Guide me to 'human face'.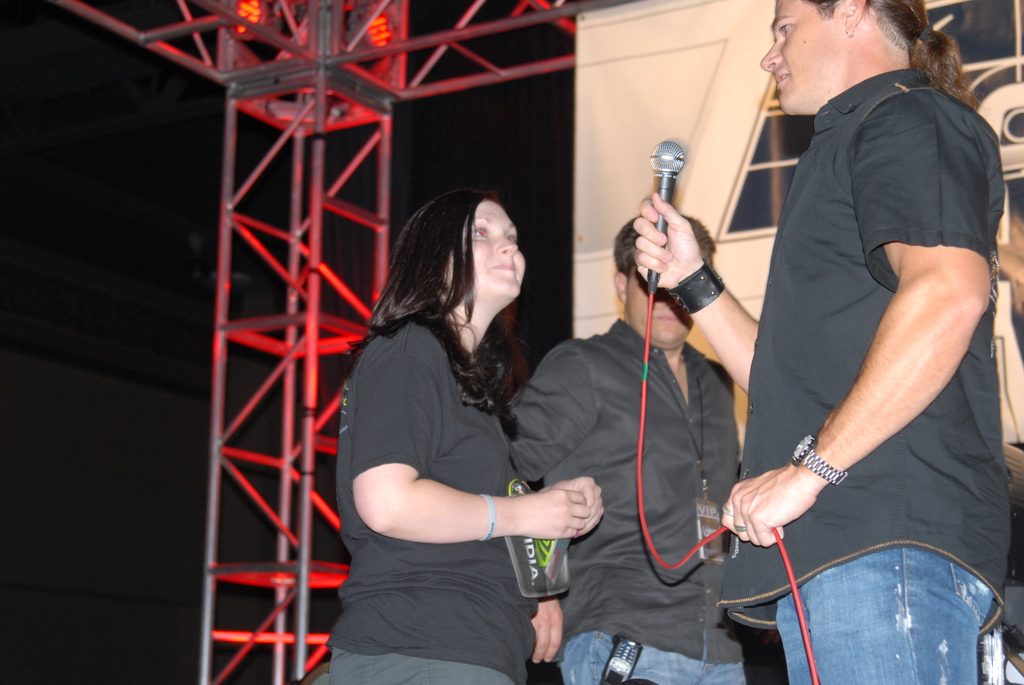
Guidance: rect(621, 253, 695, 350).
